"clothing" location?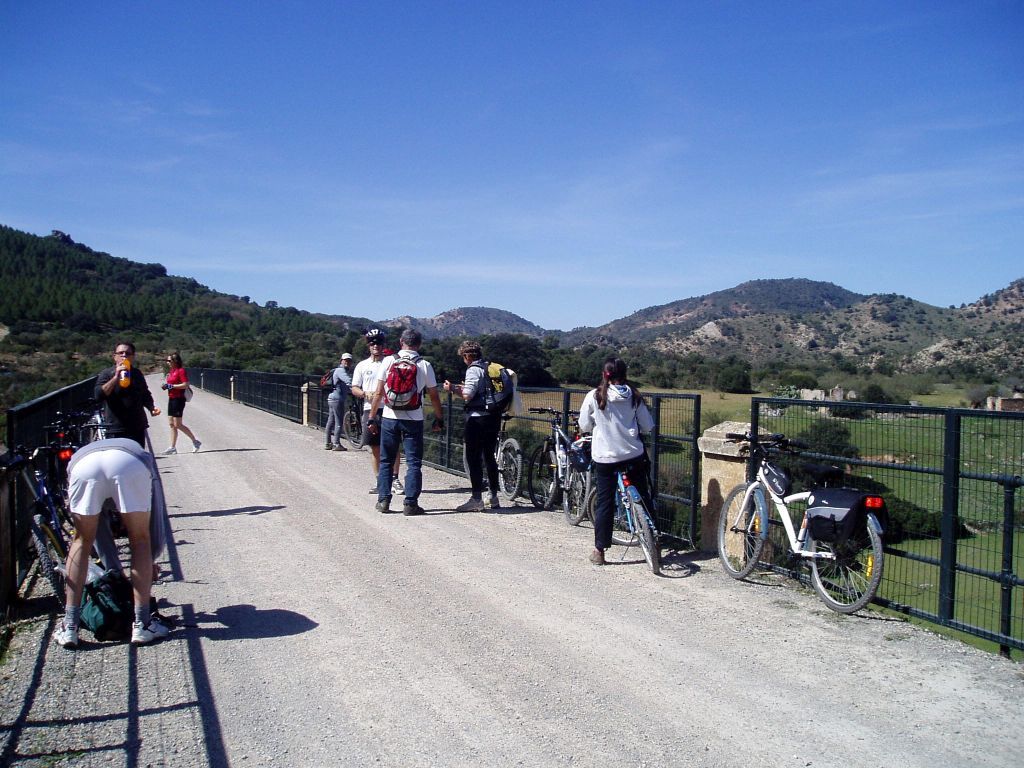
[x1=165, y1=368, x2=190, y2=419]
